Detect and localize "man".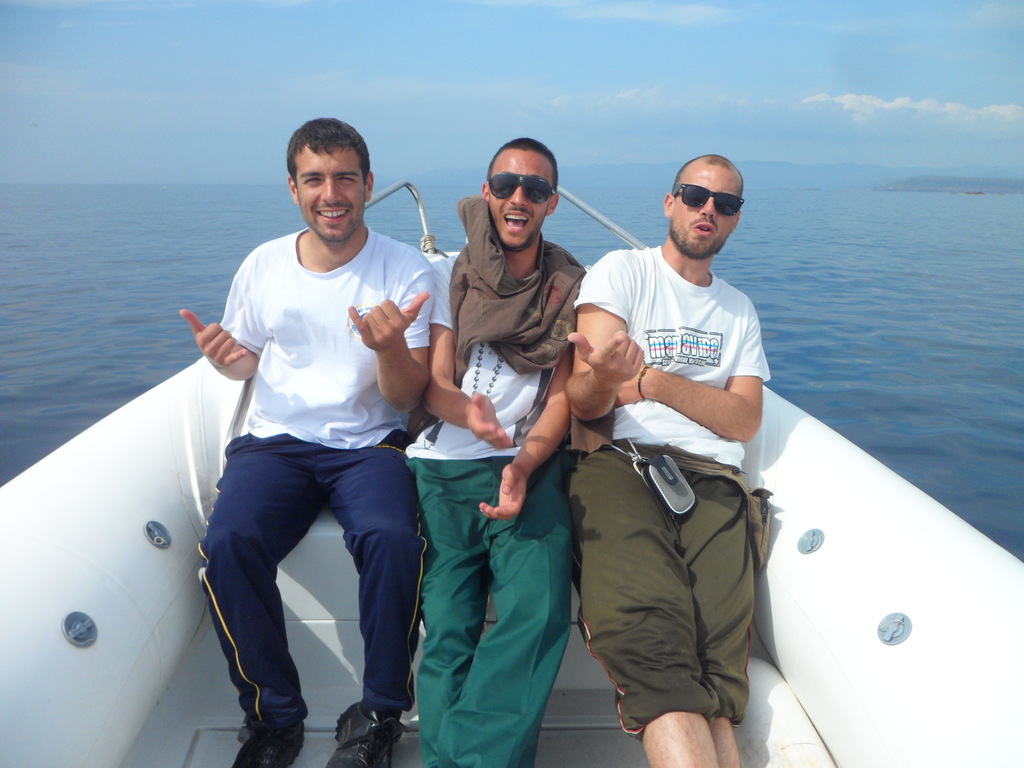
Localized at l=419, t=136, r=588, b=767.
